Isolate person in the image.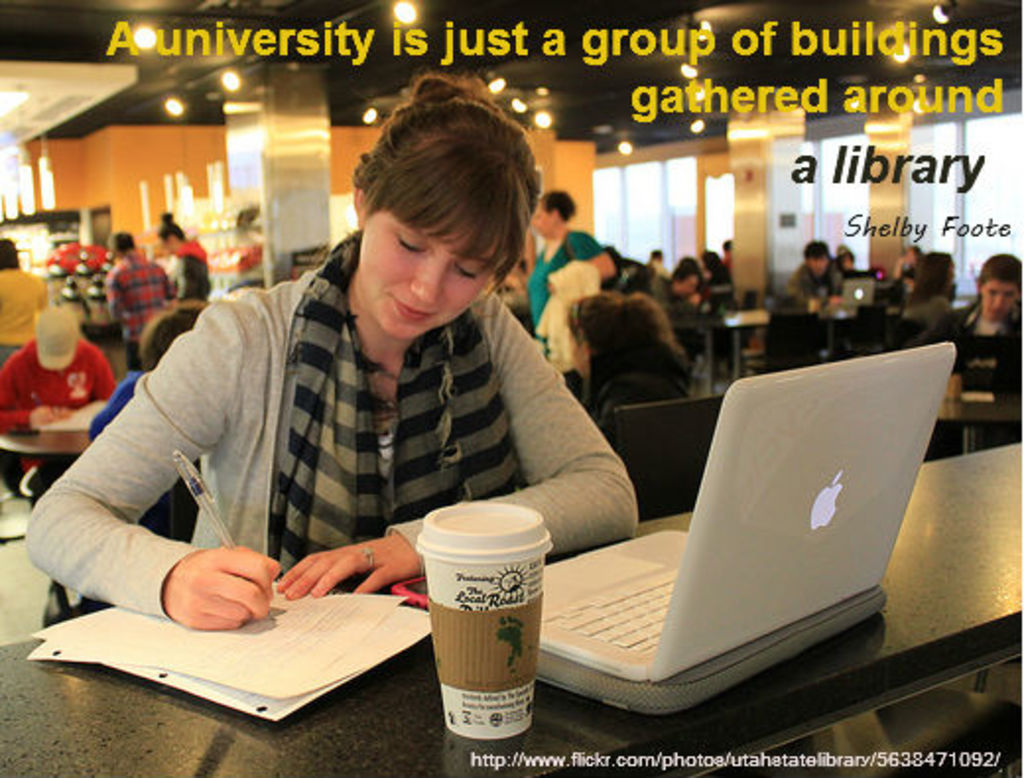
Isolated region: bbox=(520, 183, 618, 333).
